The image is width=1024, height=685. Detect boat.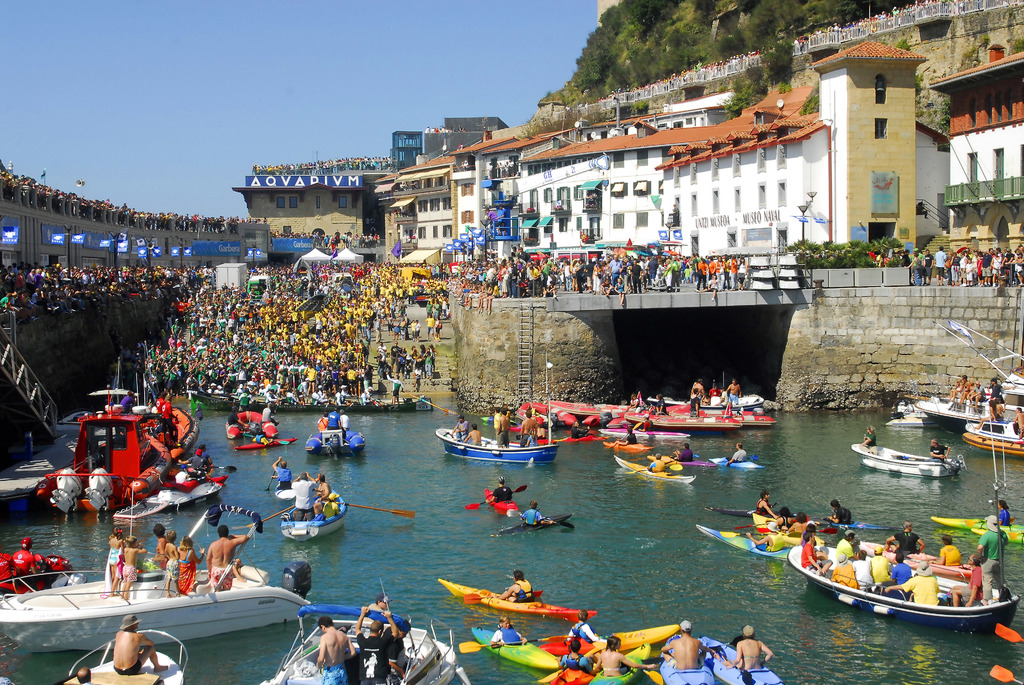
Detection: [left=484, top=484, right=521, bottom=515].
